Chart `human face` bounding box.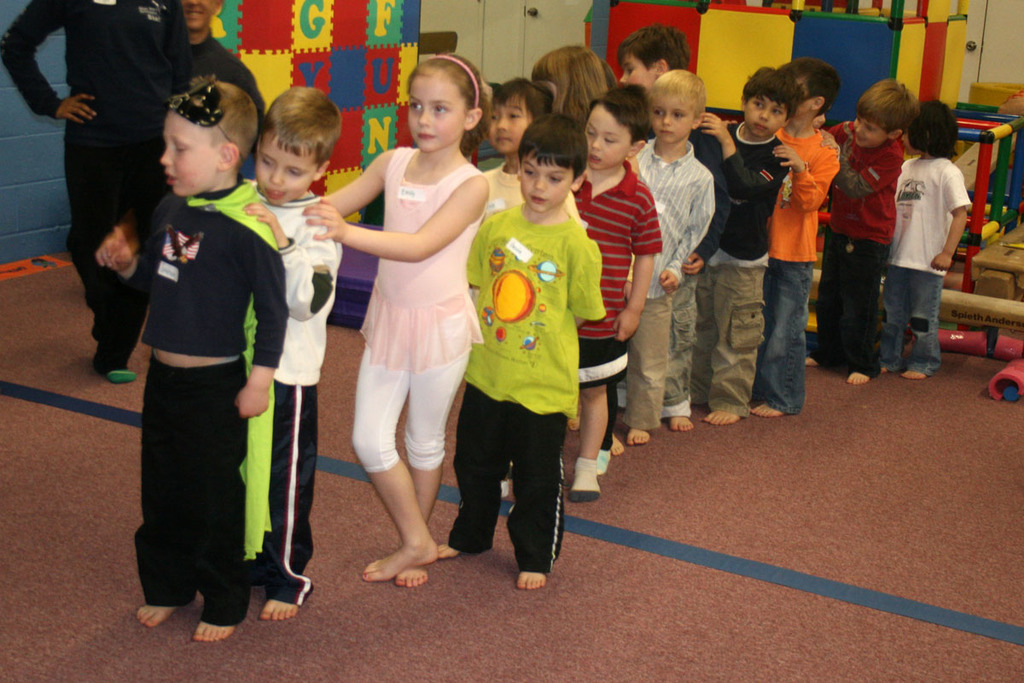
Charted: select_region(487, 92, 531, 155).
